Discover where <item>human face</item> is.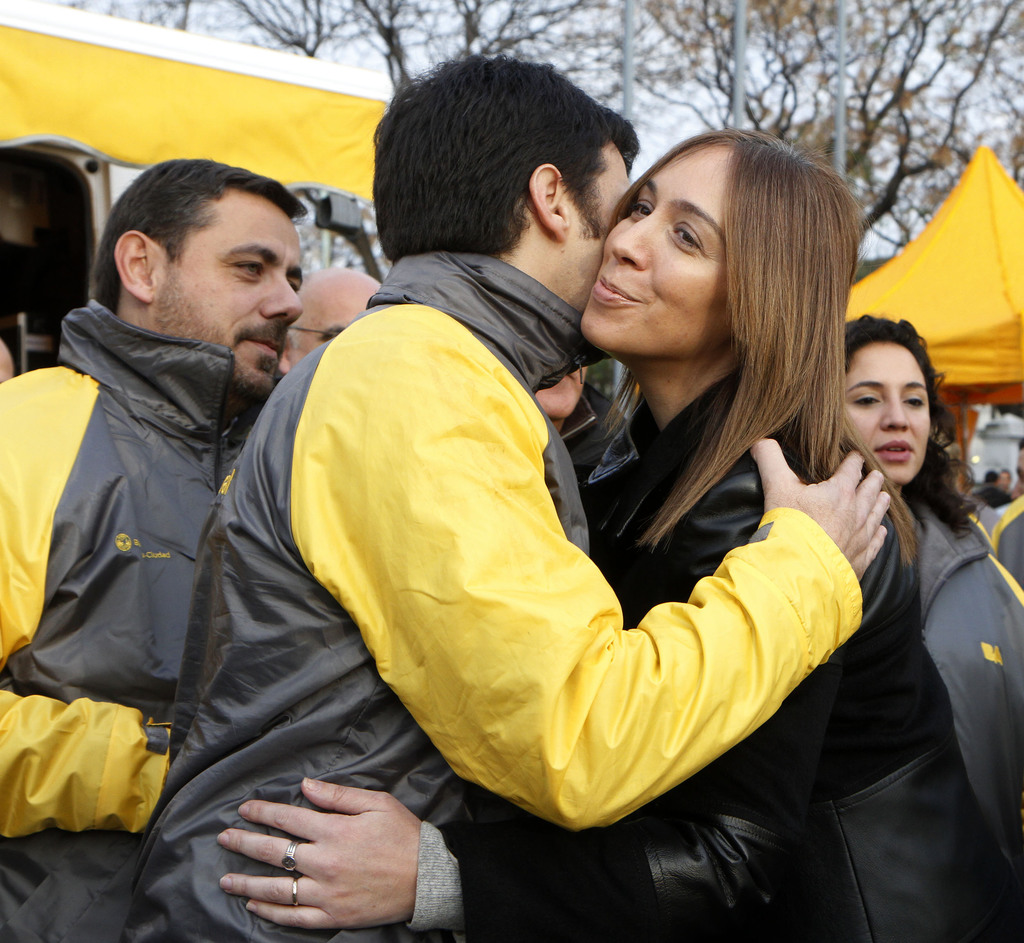
Discovered at <bbox>296, 281, 379, 365</bbox>.
